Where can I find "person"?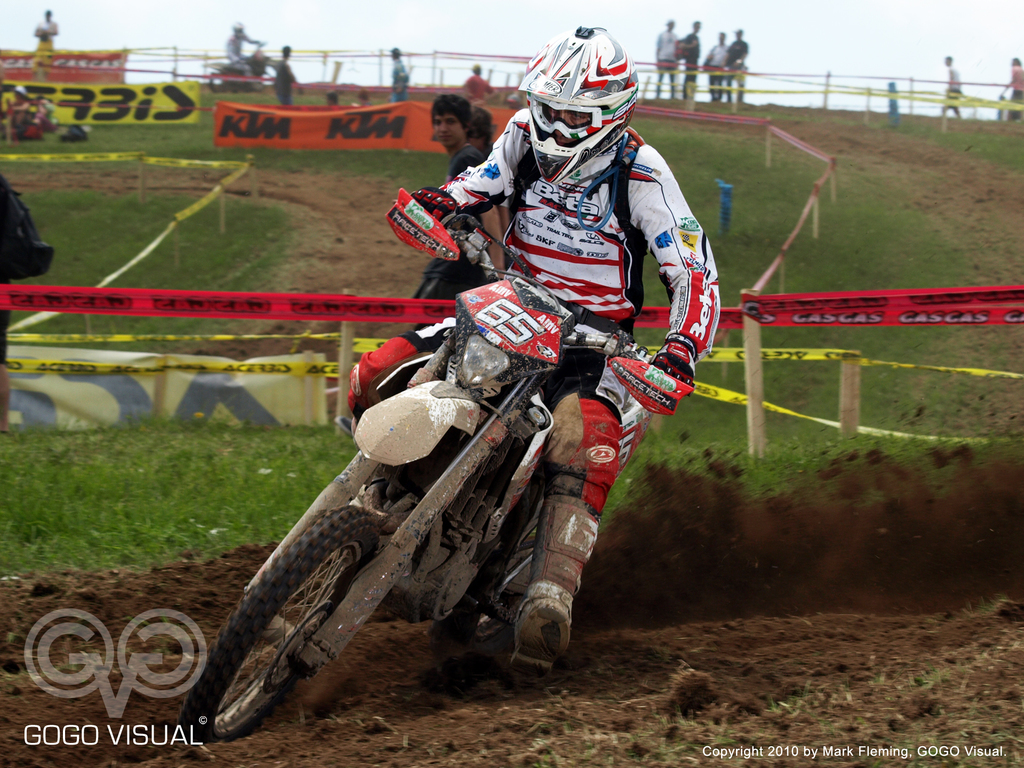
You can find it at rect(256, 38, 303, 114).
